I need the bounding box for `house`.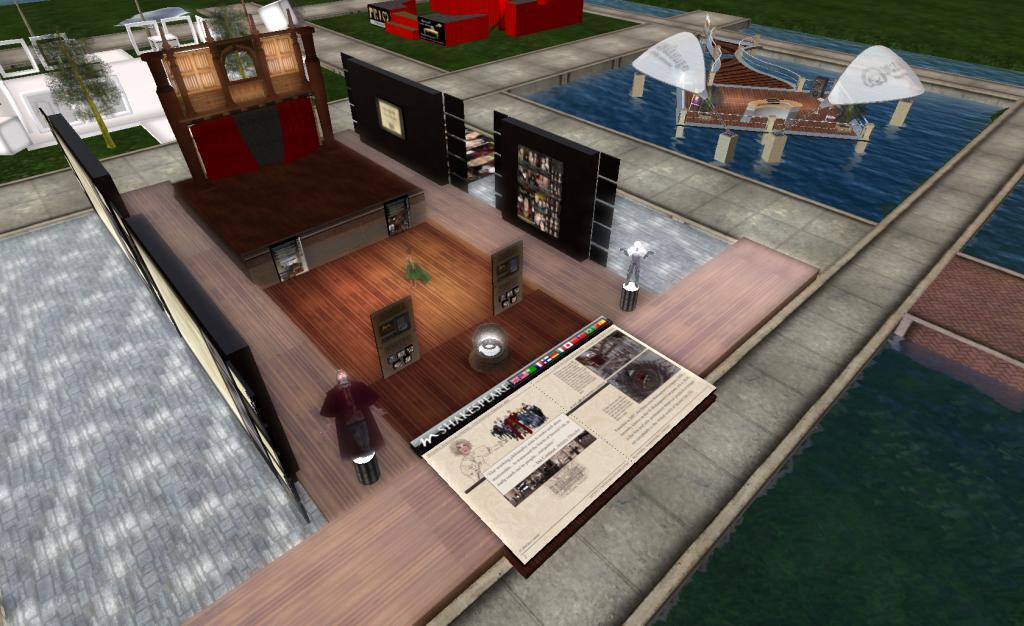
Here it is: Rect(34, 0, 987, 539).
